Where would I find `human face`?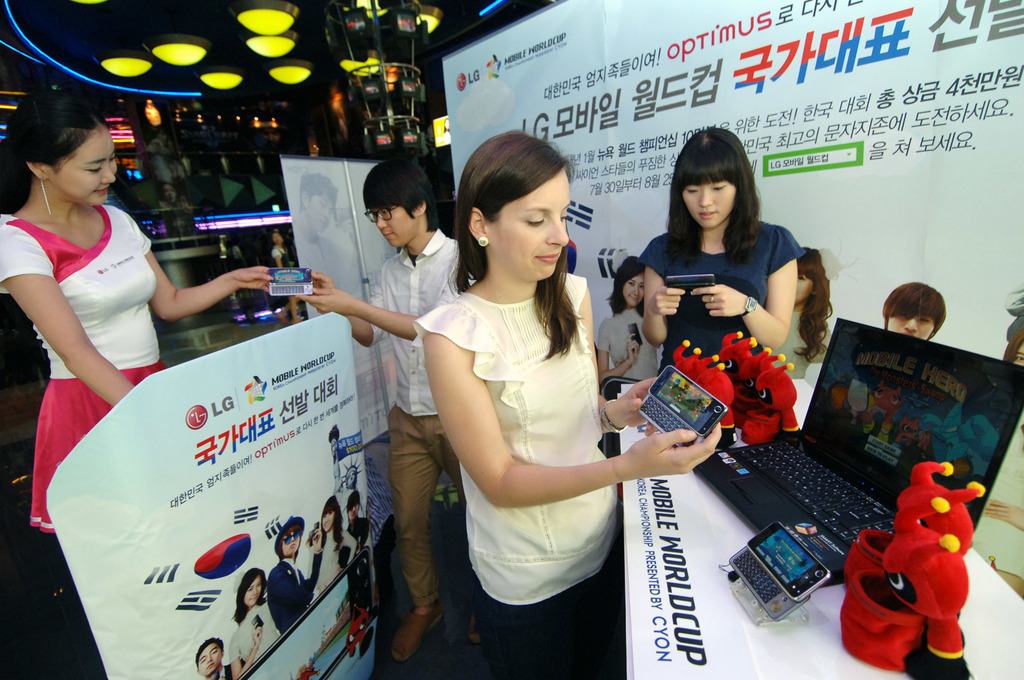
At rect(309, 195, 335, 232).
